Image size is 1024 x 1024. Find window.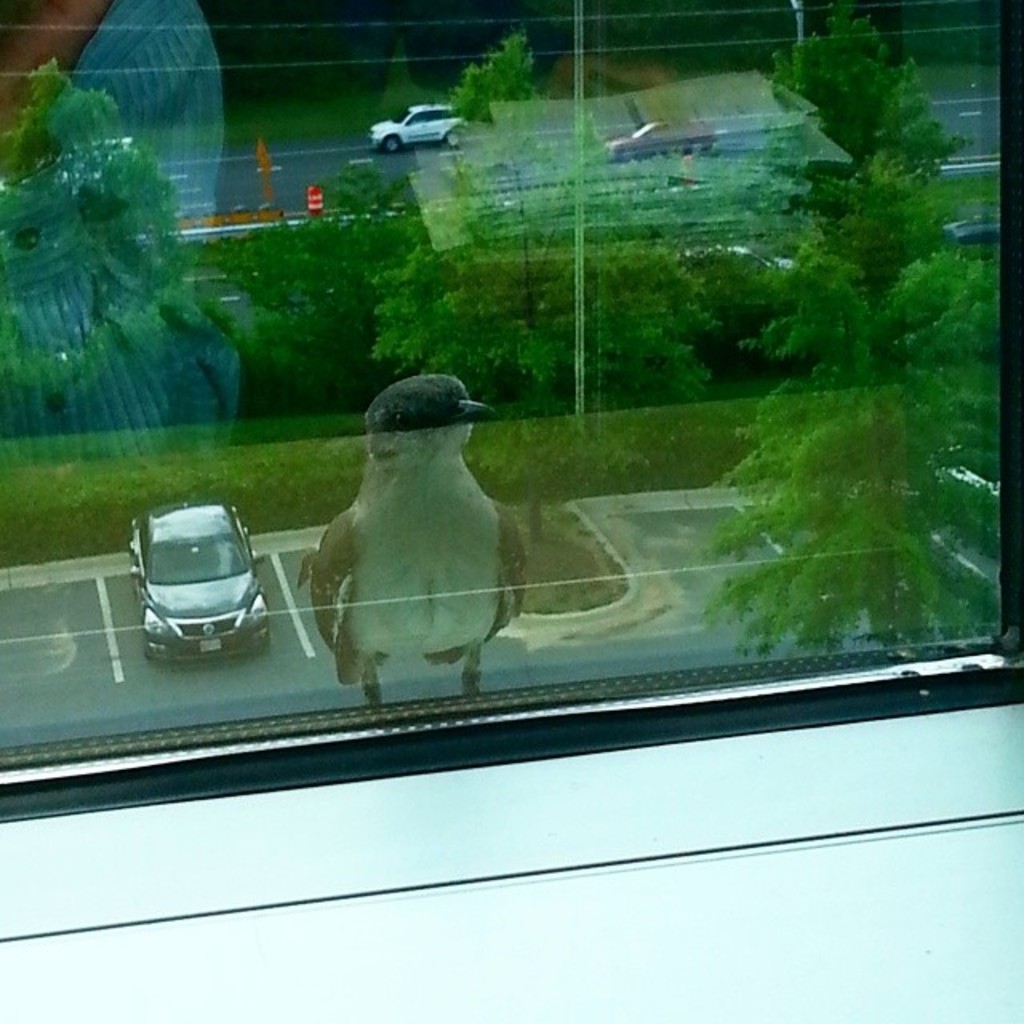
<bbox>0, 0, 1022, 766</bbox>.
